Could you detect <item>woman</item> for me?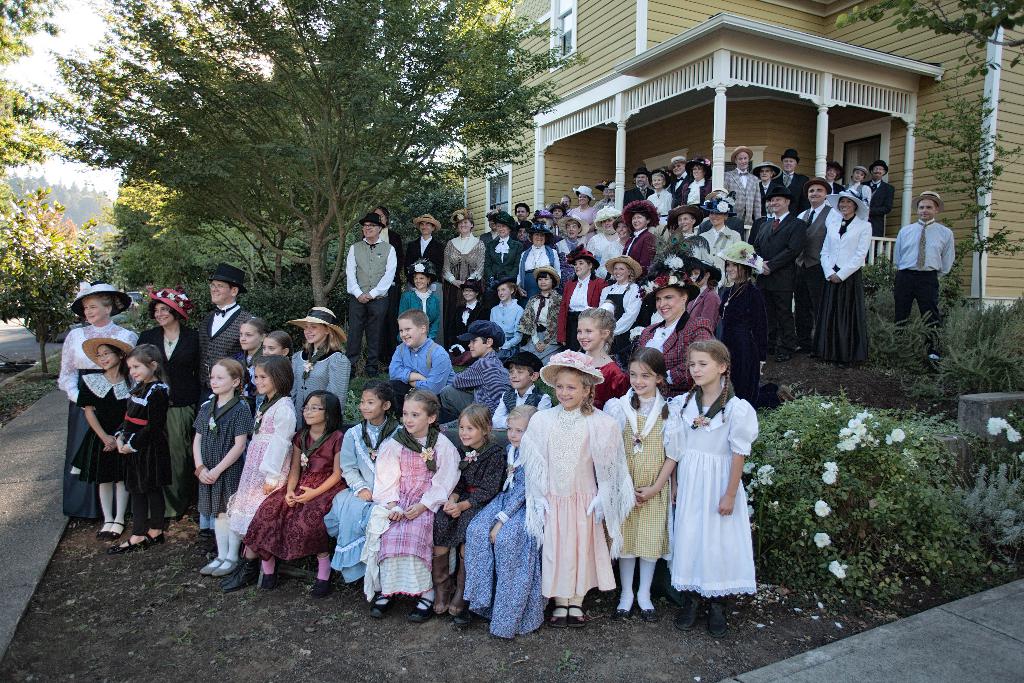
Detection result: [664, 204, 703, 267].
